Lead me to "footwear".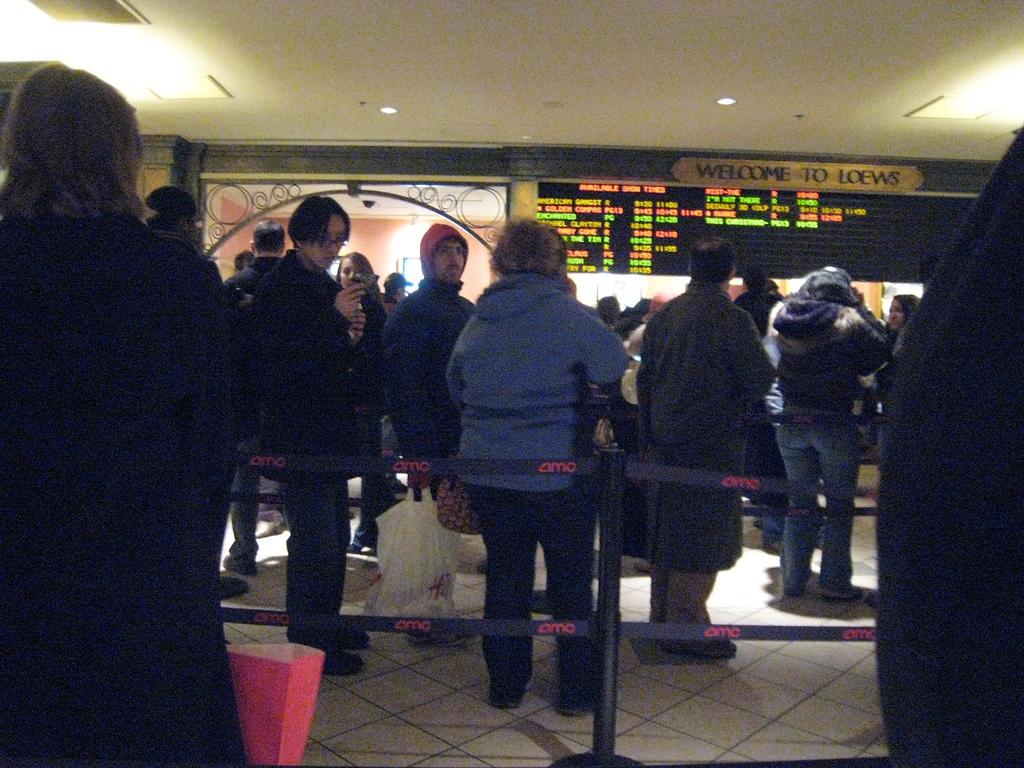
Lead to [344, 543, 362, 554].
